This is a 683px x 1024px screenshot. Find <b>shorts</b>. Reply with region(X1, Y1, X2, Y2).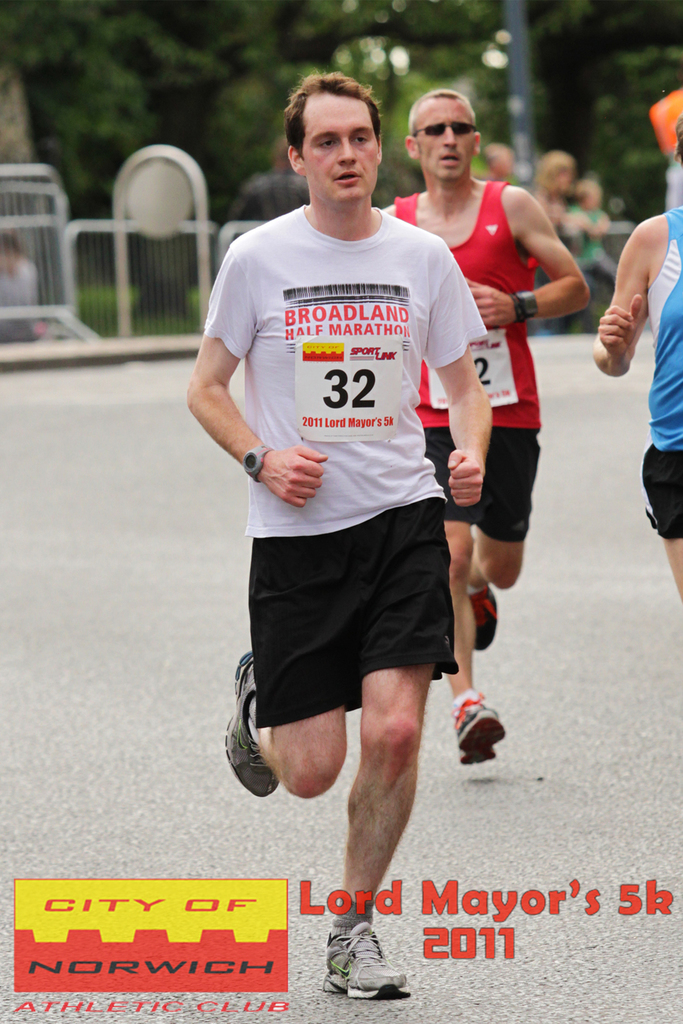
region(644, 449, 682, 539).
